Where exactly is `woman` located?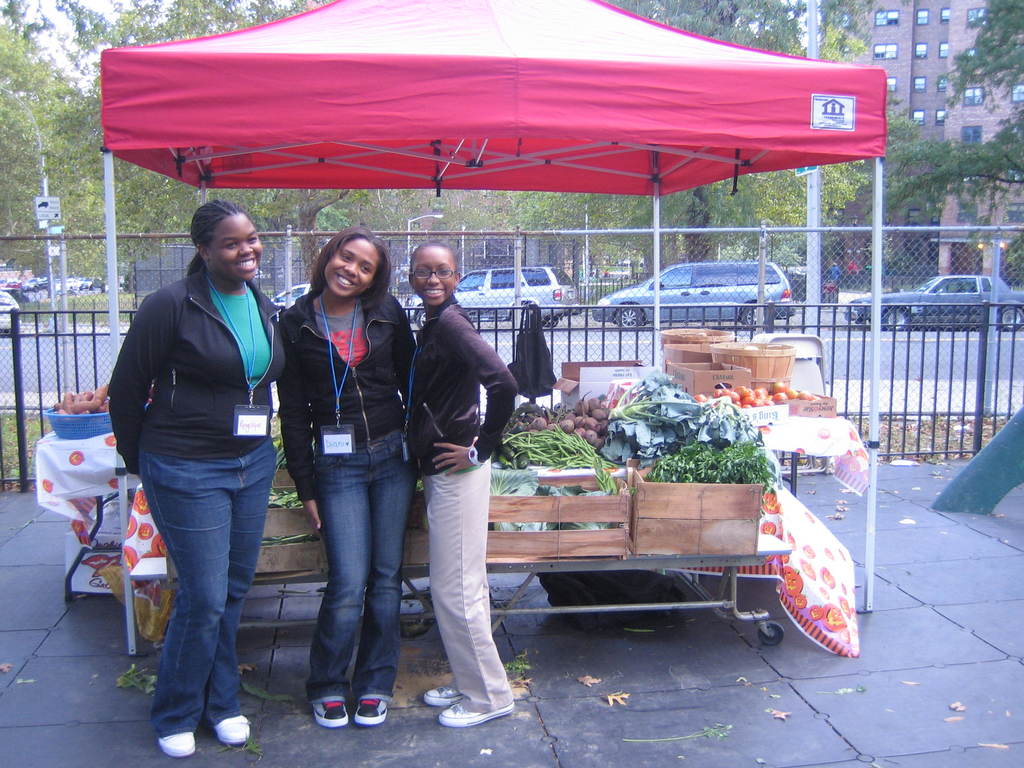
Its bounding box is region(400, 239, 522, 736).
